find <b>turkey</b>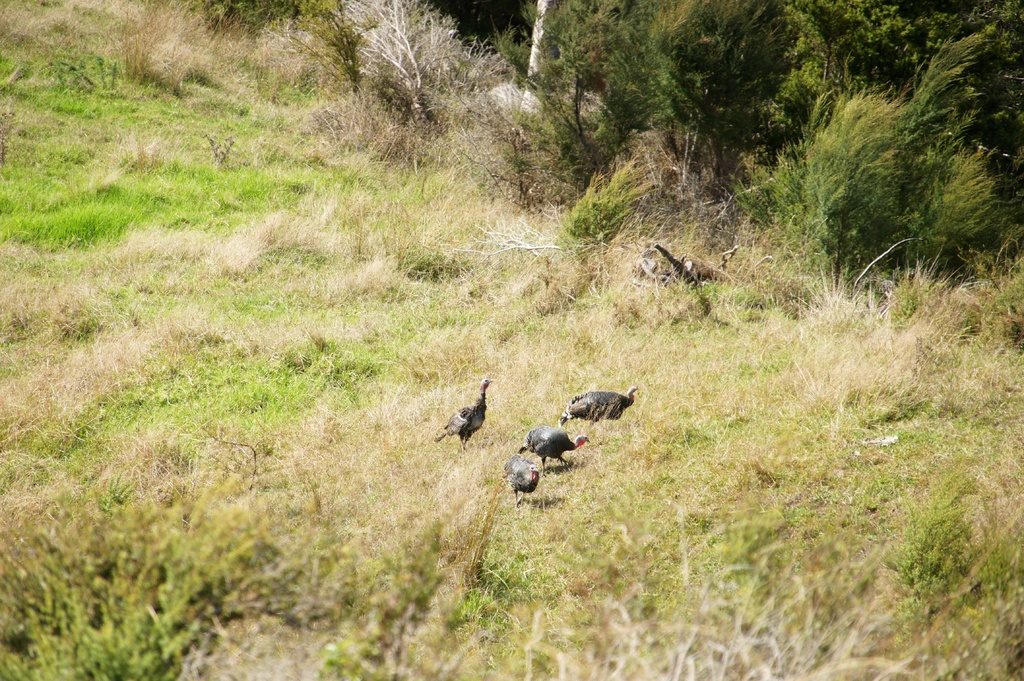
[500,450,536,505]
